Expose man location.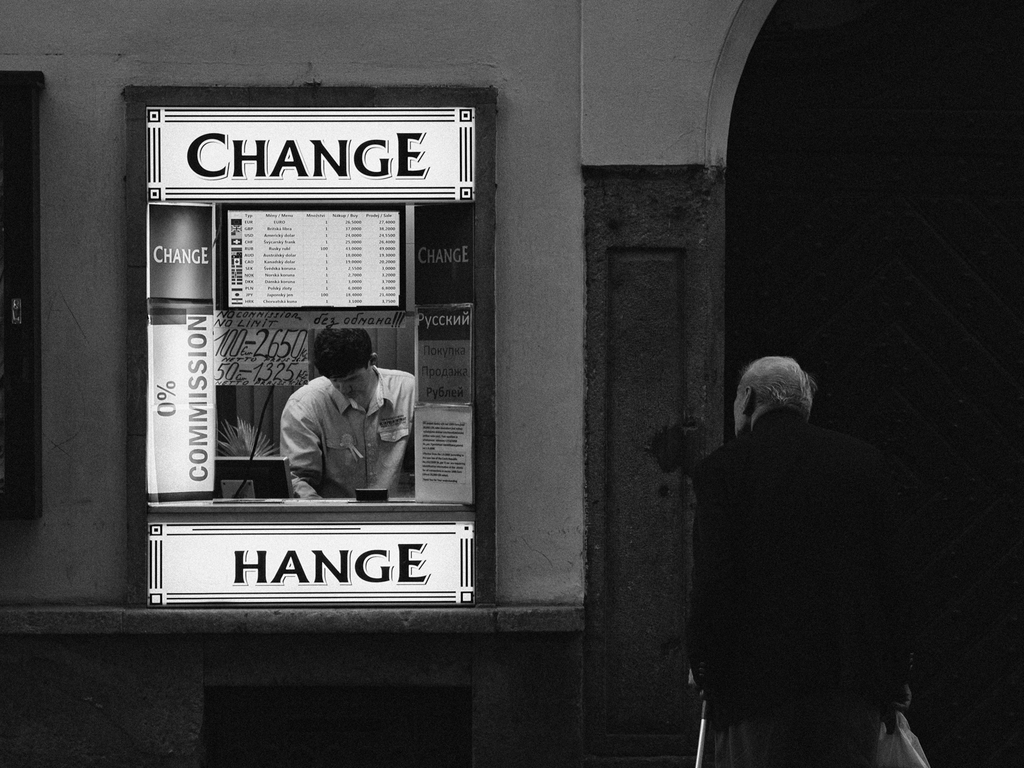
Exposed at 278 328 422 504.
